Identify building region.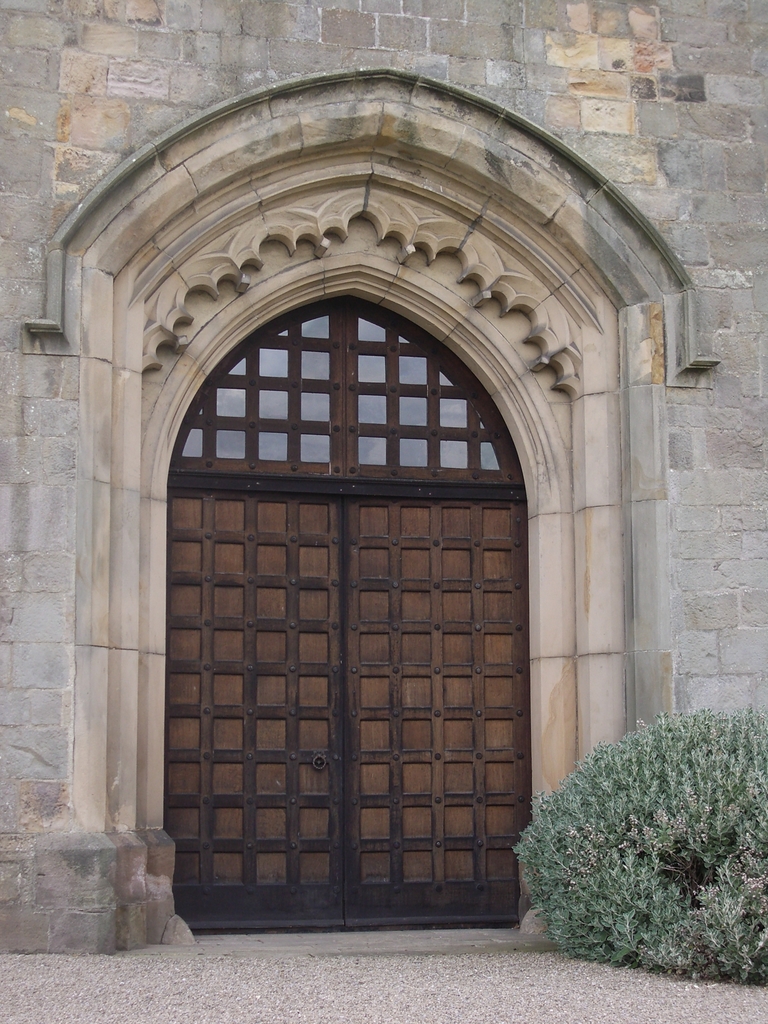
Region: x1=0 y1=0 x2=767 y2=960.
